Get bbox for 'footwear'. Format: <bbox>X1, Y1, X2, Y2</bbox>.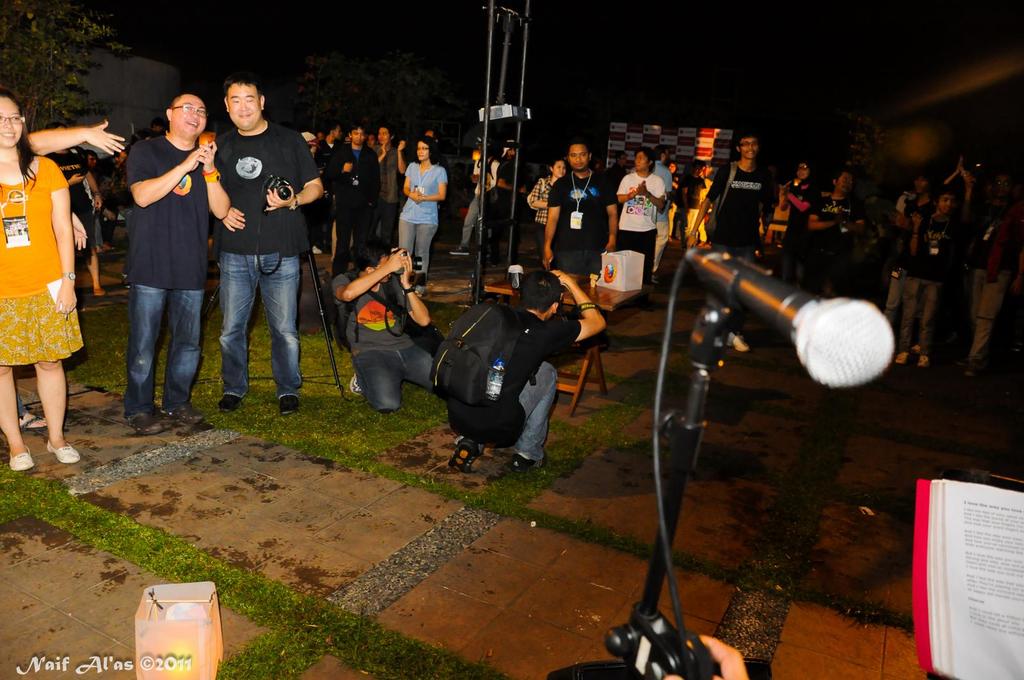
<bbox>127, 417, 161, 435</bbox>.
